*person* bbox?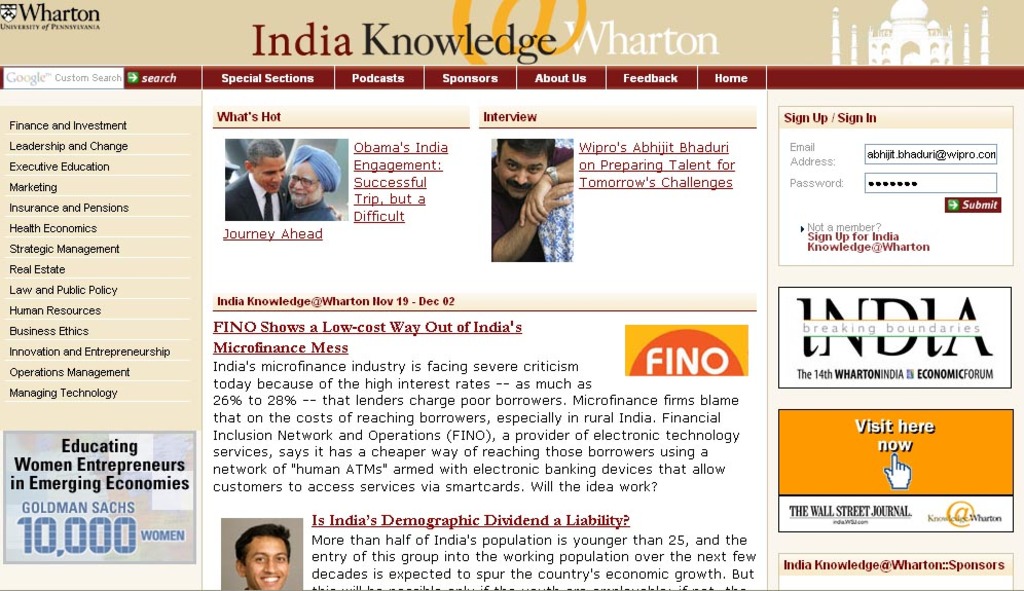
locate(283, 144, 341, 218)
